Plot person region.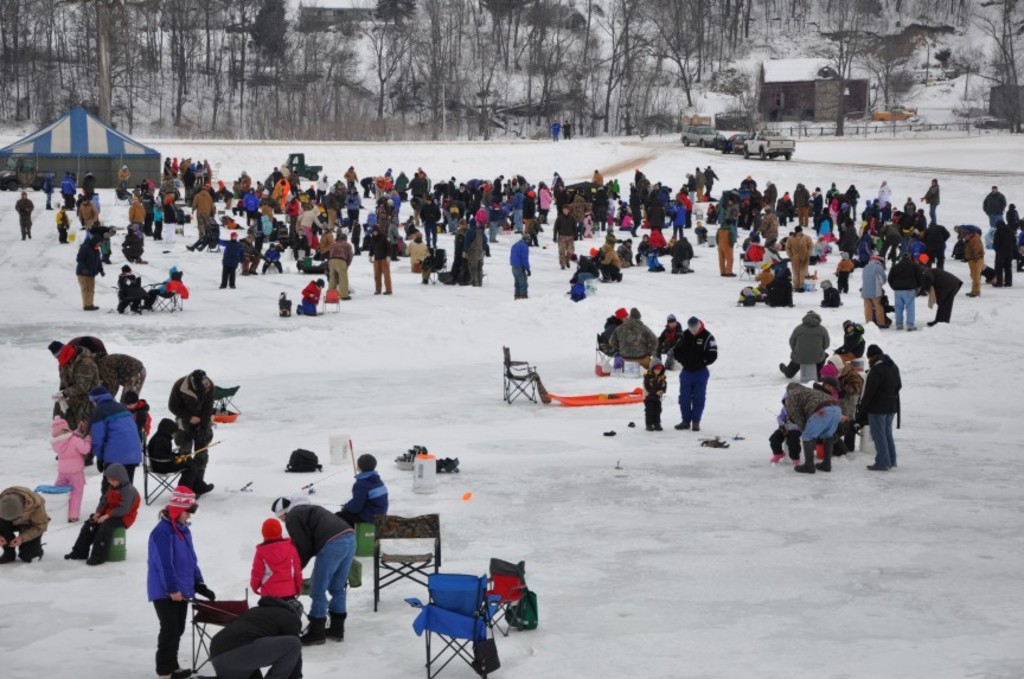
Plotted at locate(561, 121, 571, 141).
